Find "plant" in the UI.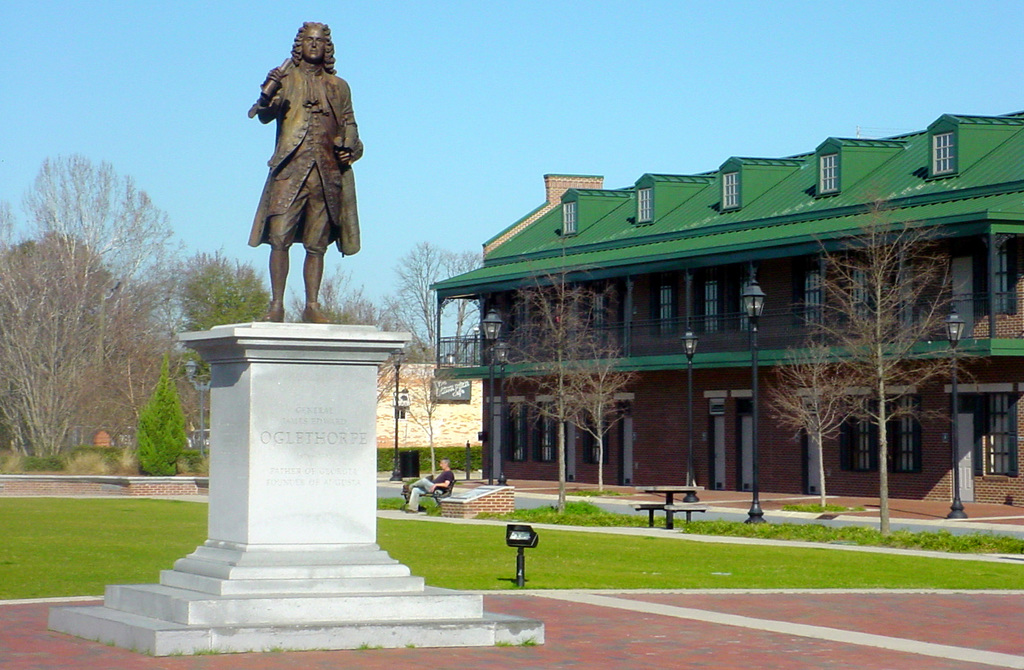
UI element at [182, 436, 209, 475].
